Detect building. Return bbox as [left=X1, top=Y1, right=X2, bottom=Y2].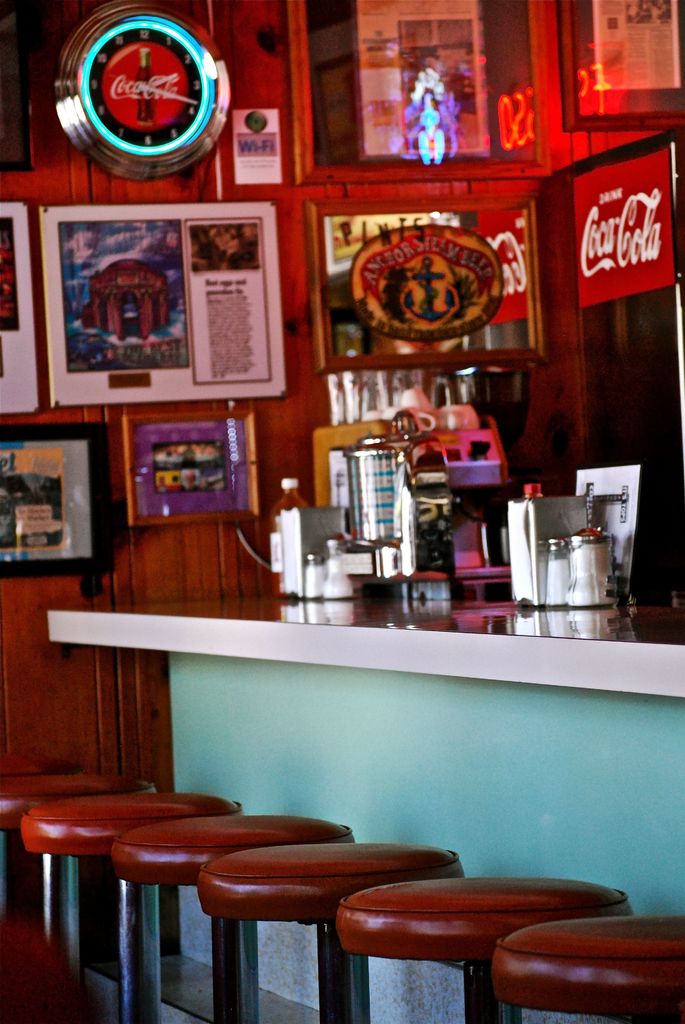
[left=0, top=0, right=684, bottom=923].
